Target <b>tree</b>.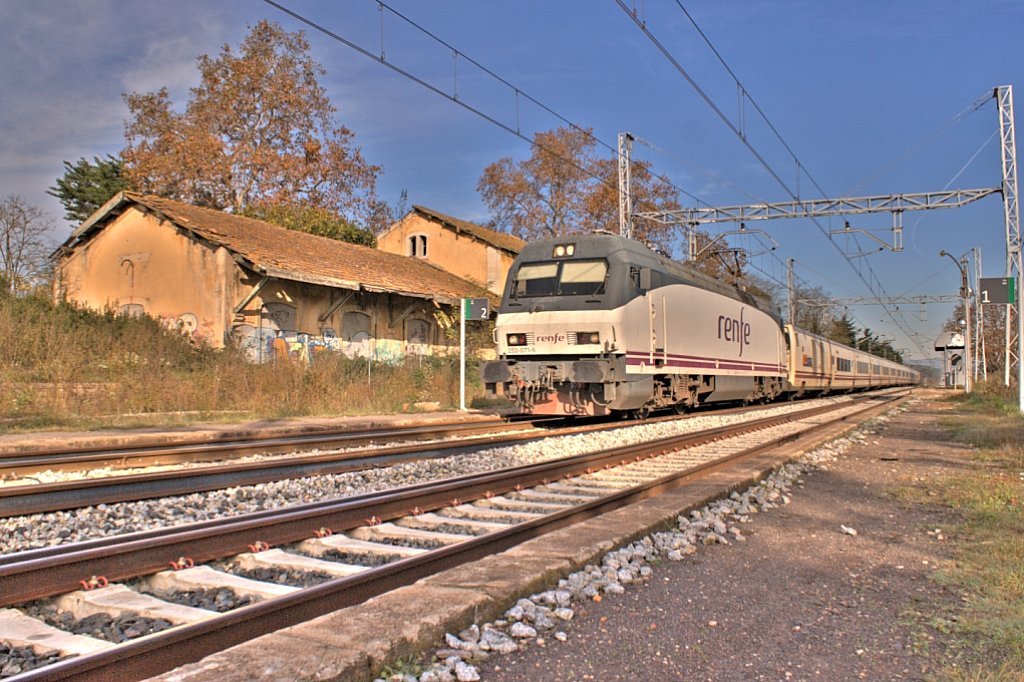
Target region: [832,311,859,340].
